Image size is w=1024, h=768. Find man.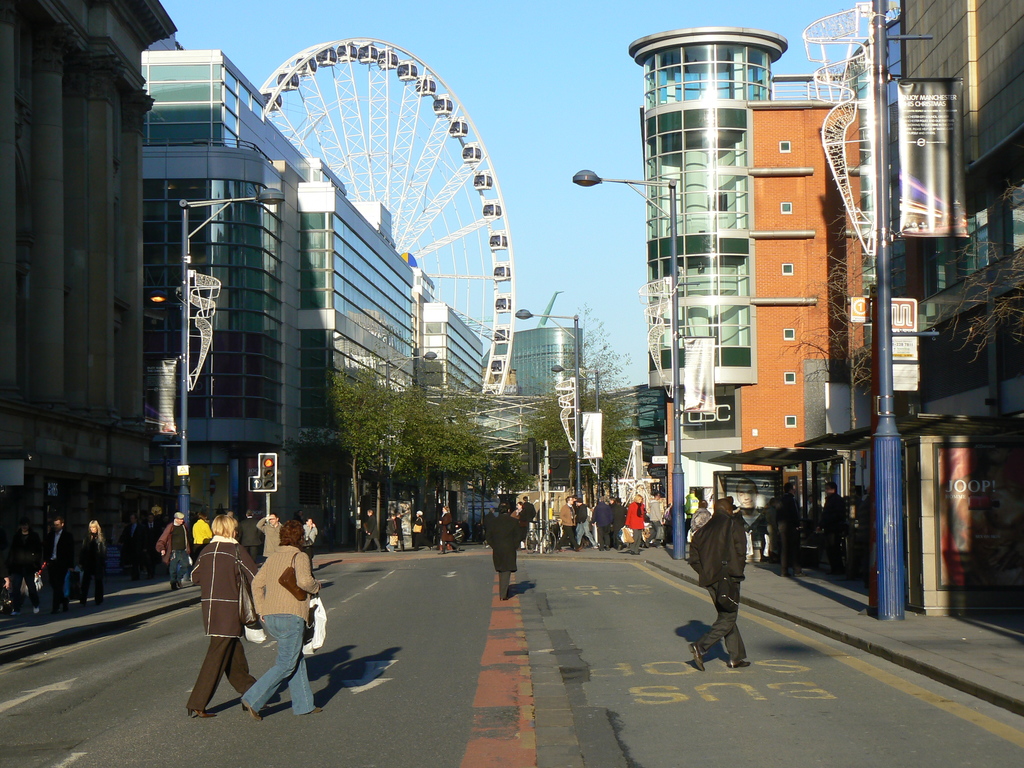
x1=234, y1=511, x2=264, y2=554.
